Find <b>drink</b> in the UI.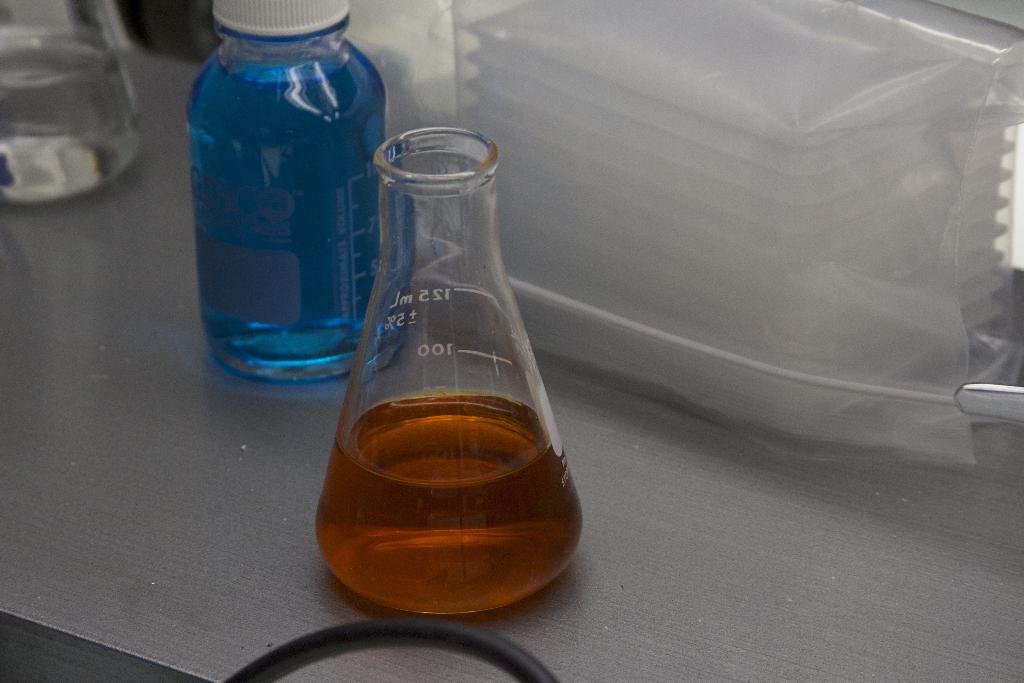
UI element at 191:0:384:384.
